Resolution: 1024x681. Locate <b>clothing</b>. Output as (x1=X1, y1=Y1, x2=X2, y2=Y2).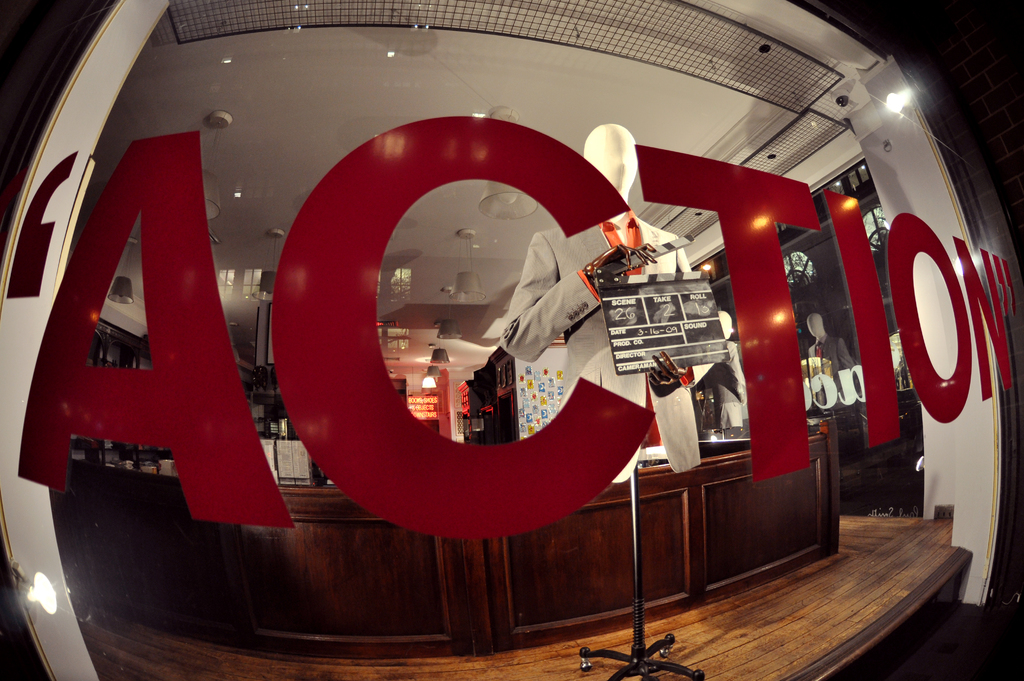
(x1=500, y1=211, x2=728, y2=477).
